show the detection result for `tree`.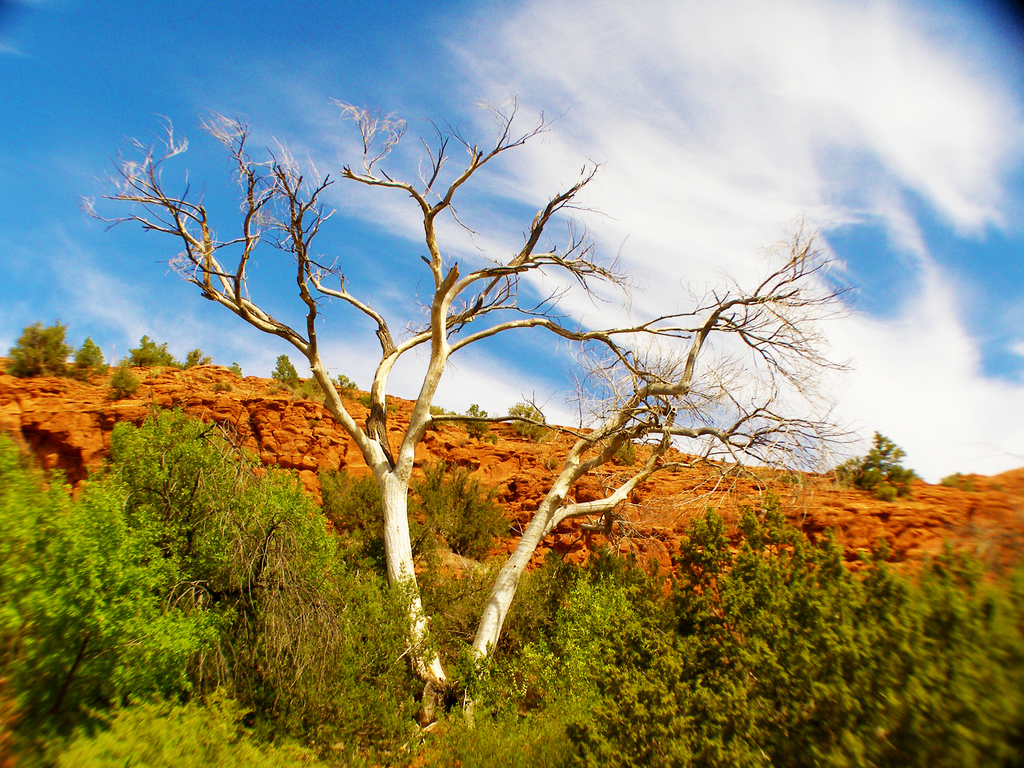
crop(115, 357, 429, 764).
